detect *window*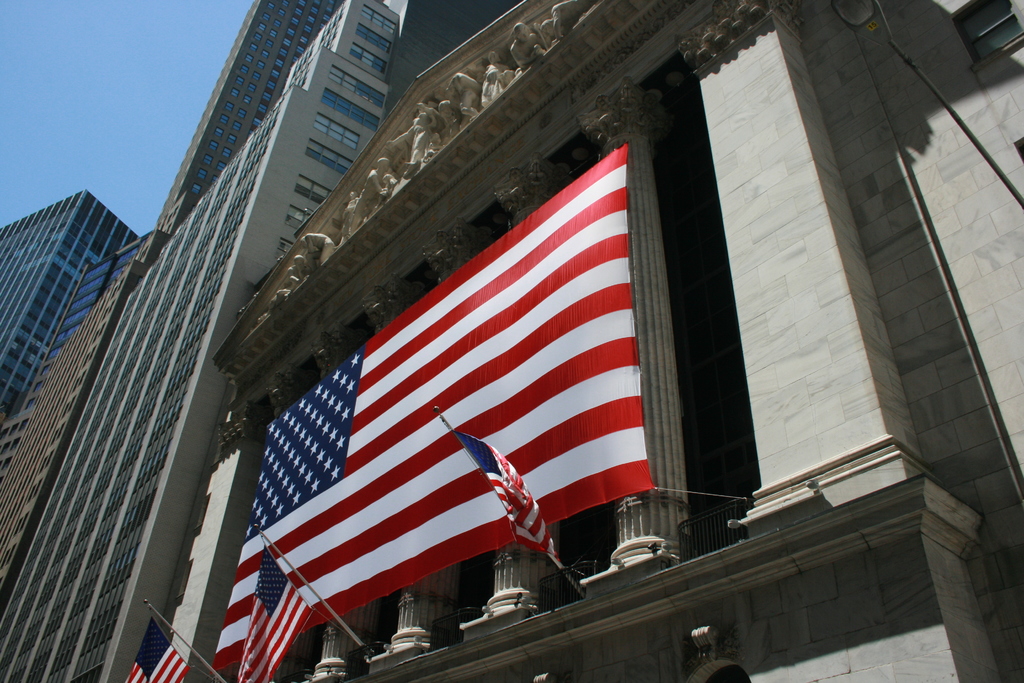
l=219, t=117, r=227, b=126
